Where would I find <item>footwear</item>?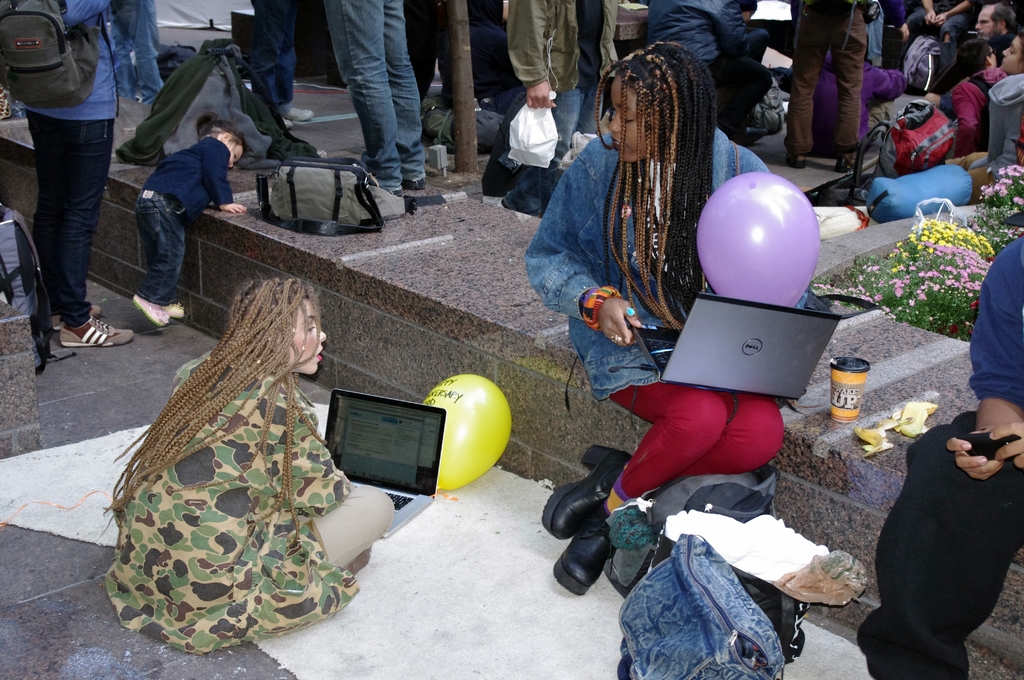
At left=58, top=311, right=134, bottom=347.
